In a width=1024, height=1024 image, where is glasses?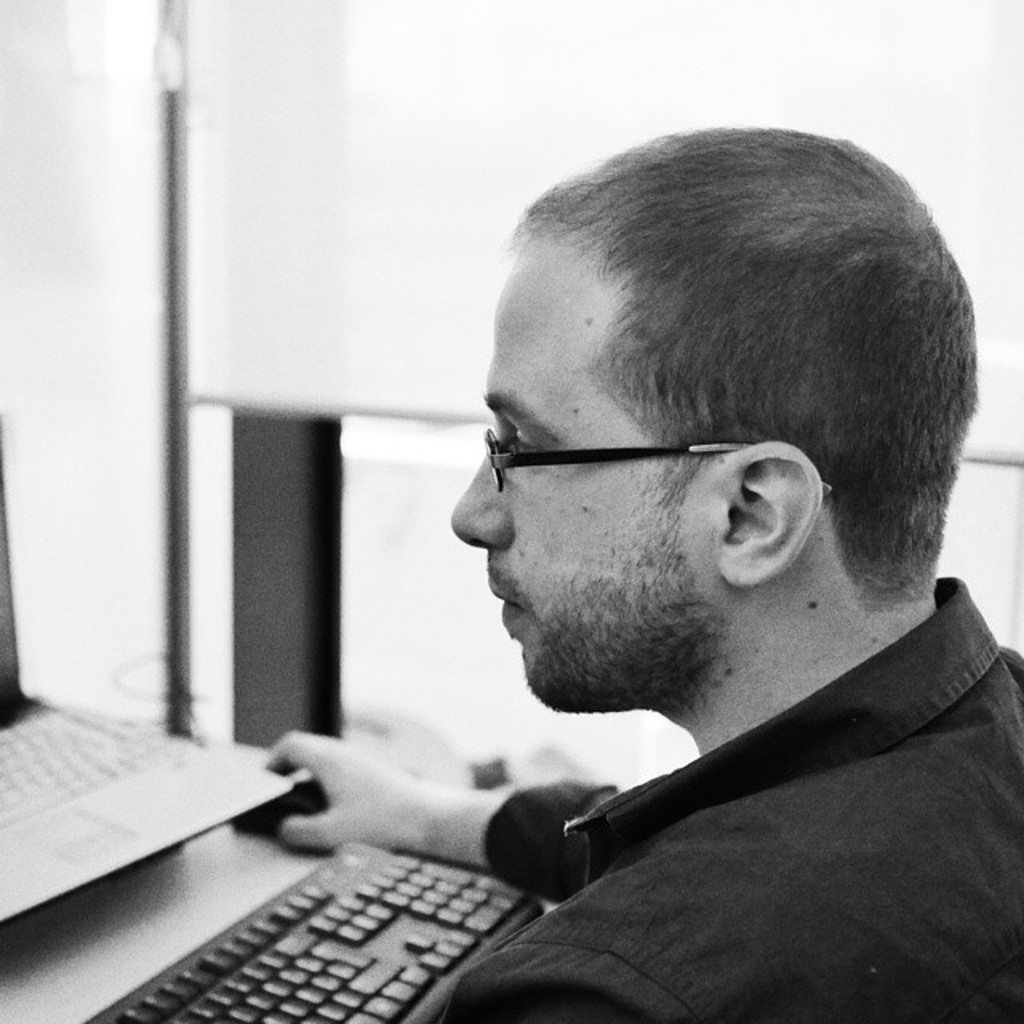
locate(494, 424, 765, 514).
